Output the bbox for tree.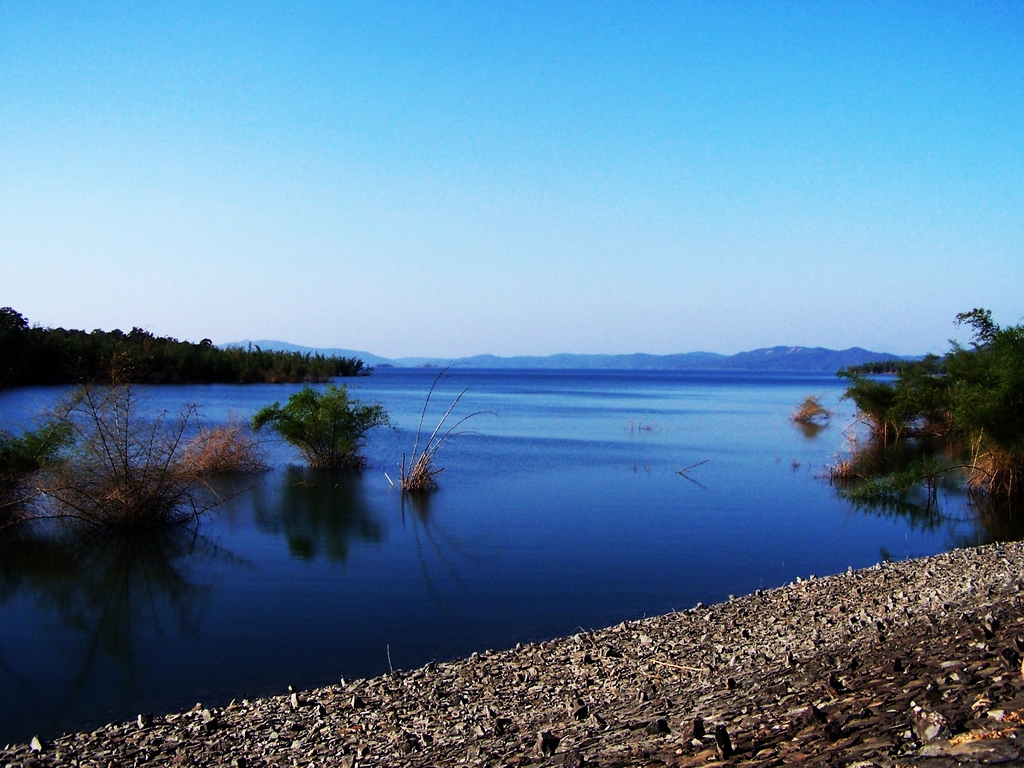
BBox(247, 387, 371, 475).
